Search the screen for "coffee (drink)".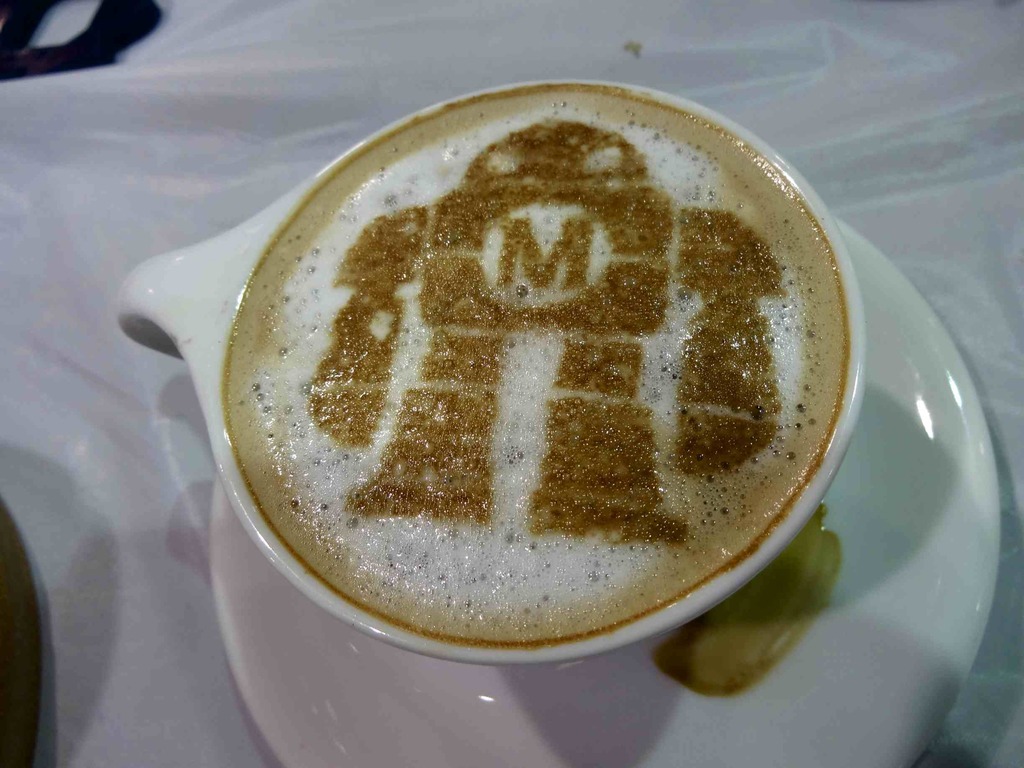
Found at rect(230, 85, 846, 651).
